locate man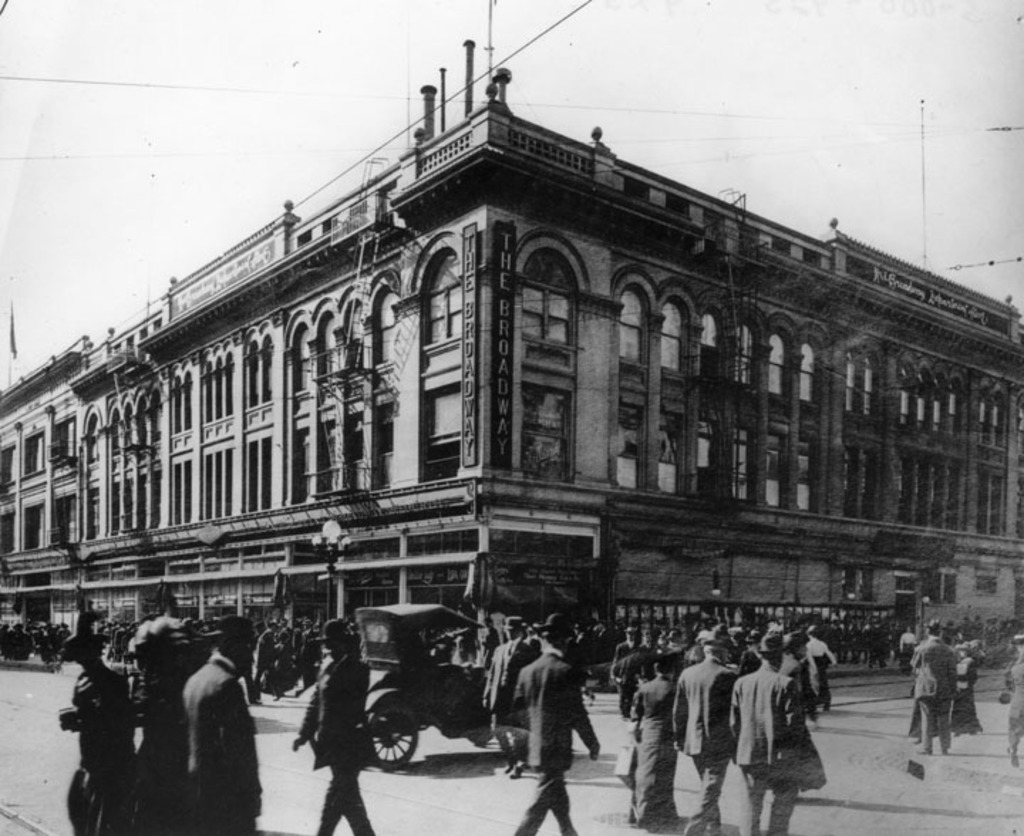
<box>175,614,263,835</box>
